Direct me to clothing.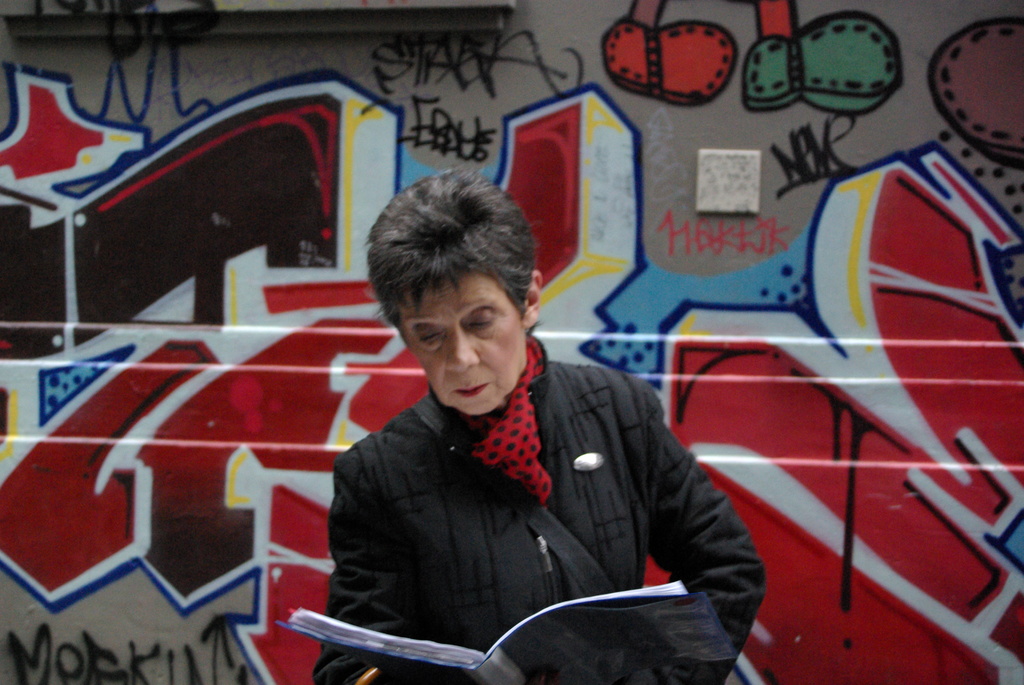
Direction: 308, 302, 761, 682.
